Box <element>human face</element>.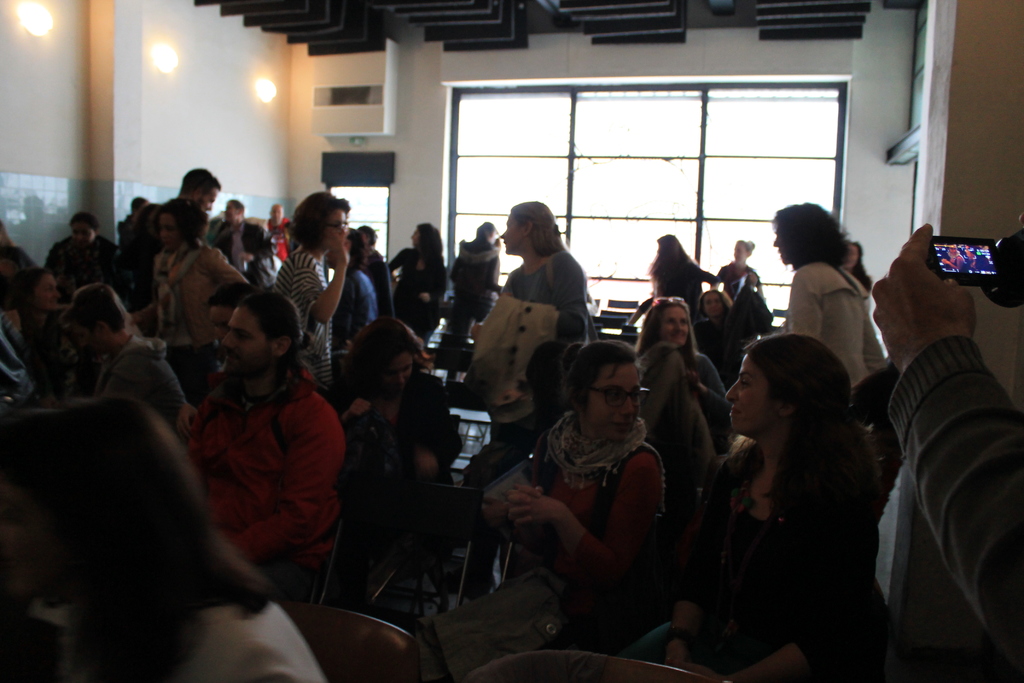
BBox(360, 229, 371, 251).
